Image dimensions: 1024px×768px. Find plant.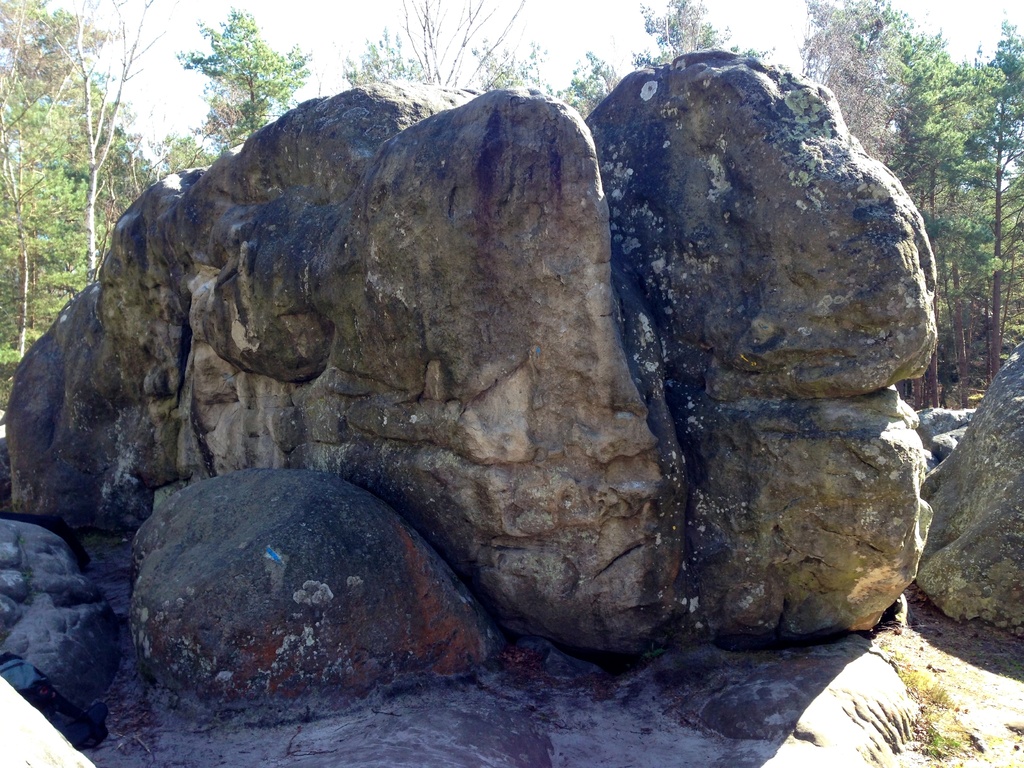
pyautogui.locateOnScreen(998, 651, 1023, 684).
